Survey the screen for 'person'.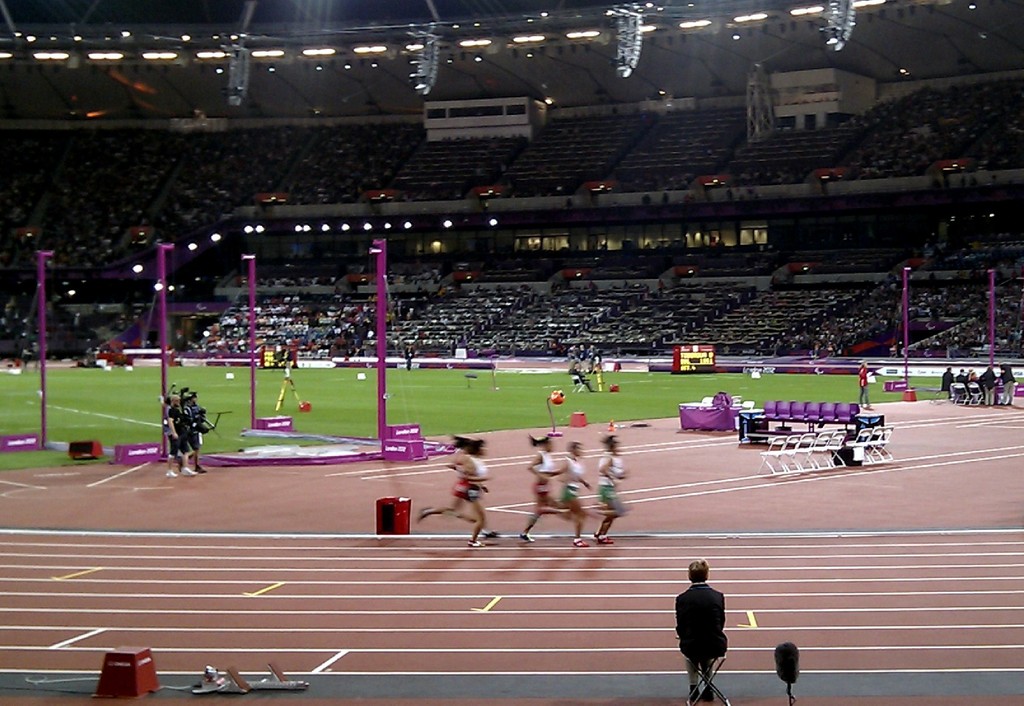
Survey found: (x1=171, y1=394, x2=200, y2=476).
